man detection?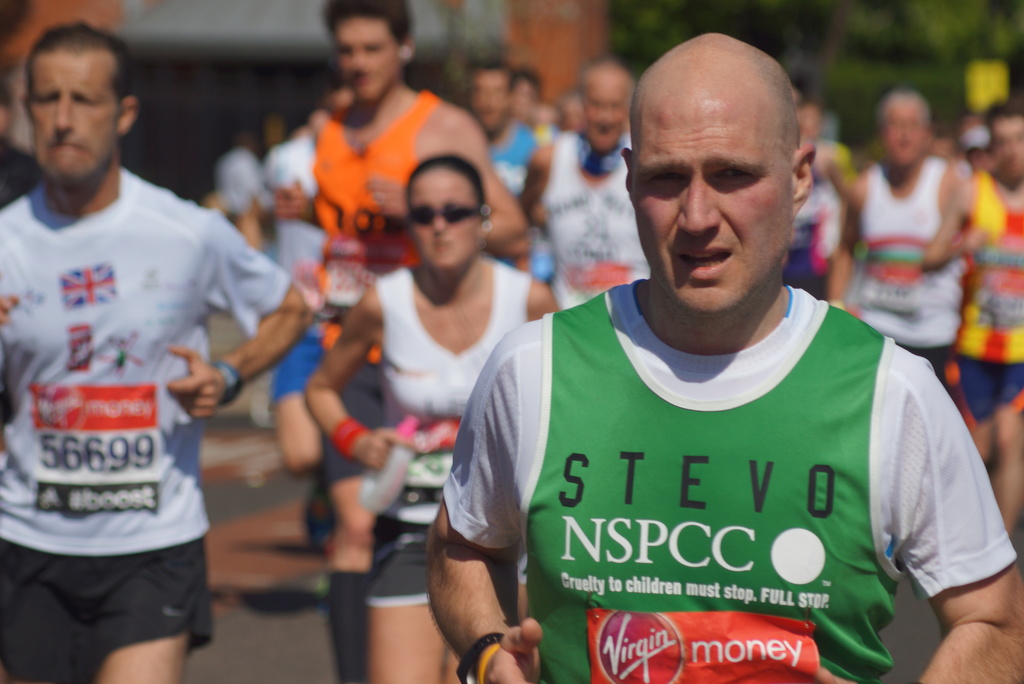
[left=0, top=17, right=312, bottom=683]
